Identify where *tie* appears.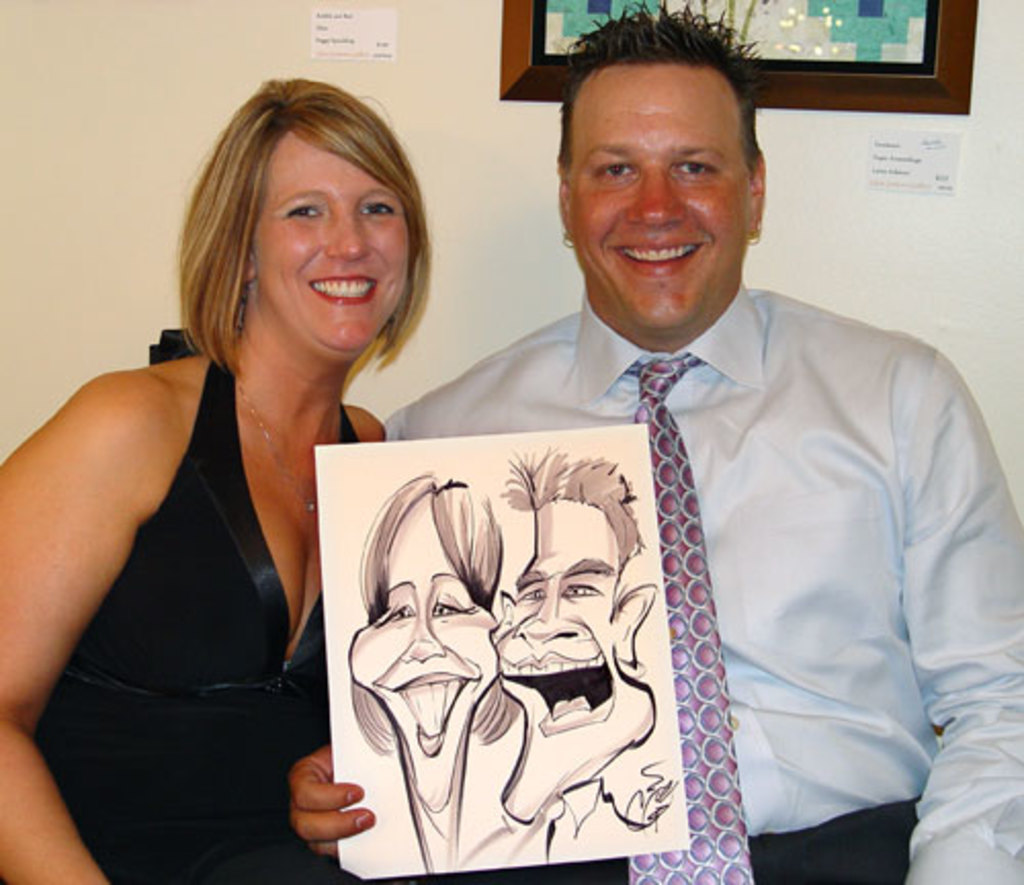
Appears at {"left": 621, "top": 356, "right": 756, "bottom": 883}.
